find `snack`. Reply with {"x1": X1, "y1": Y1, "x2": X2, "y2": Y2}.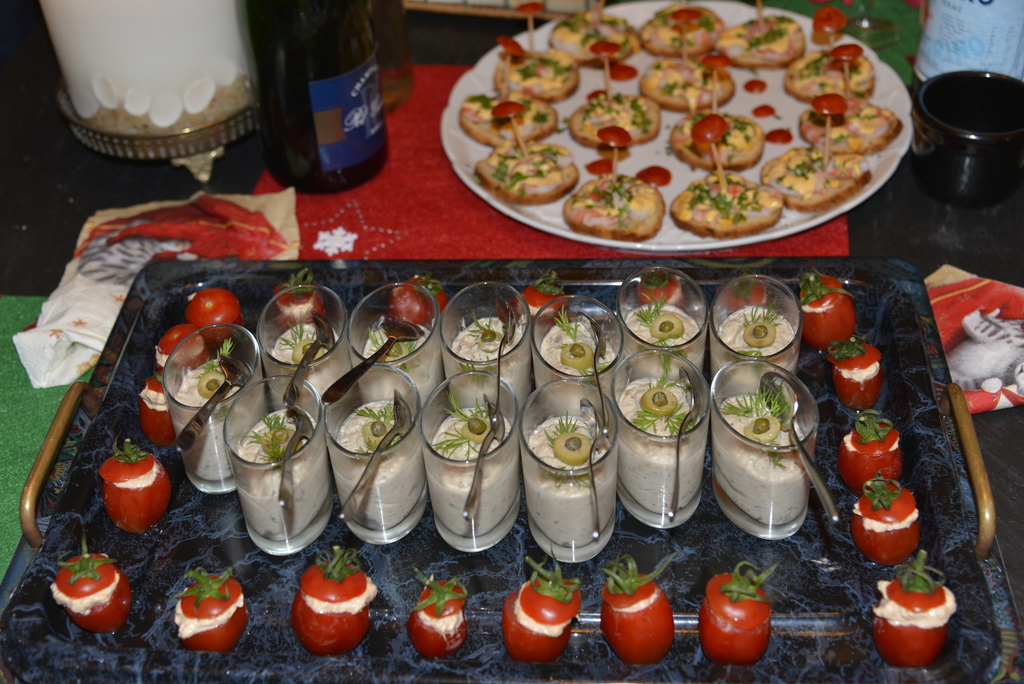
{"x1": 163, "y1": 322, "x2": 266, "y2": 494}.
